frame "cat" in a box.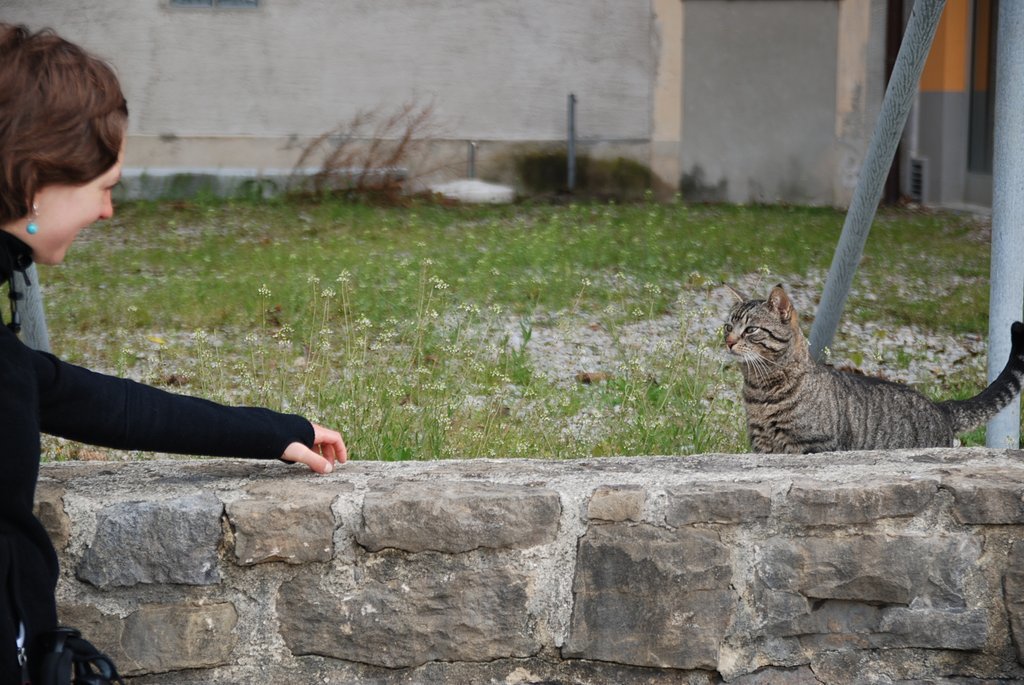
rect(722, 281, 1023, 456).
